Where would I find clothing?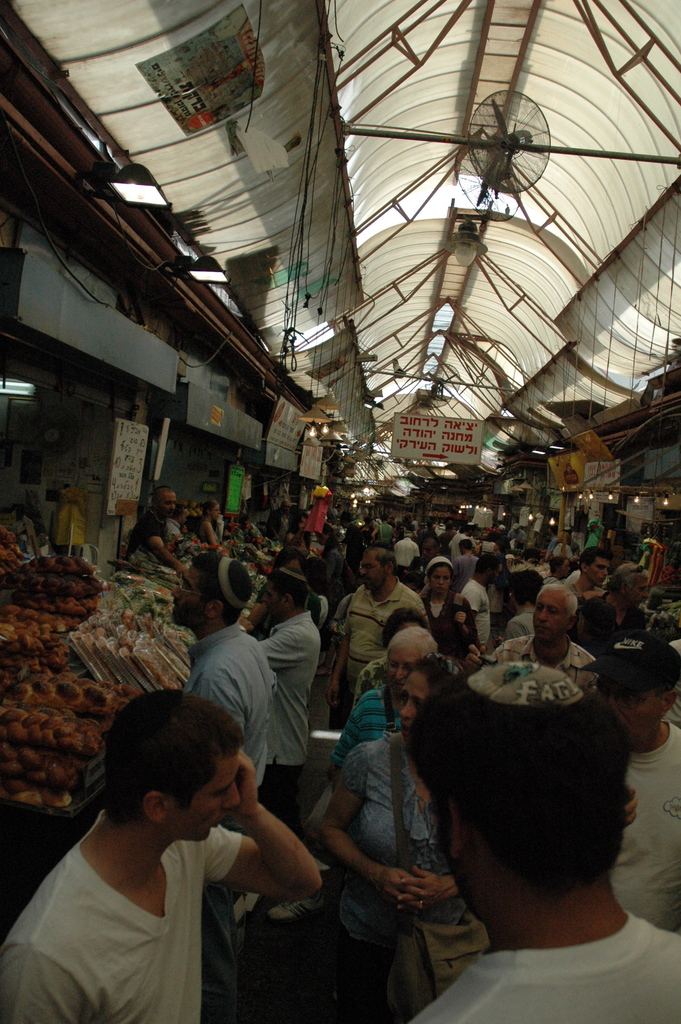
At (320, 593, 334, 616).
